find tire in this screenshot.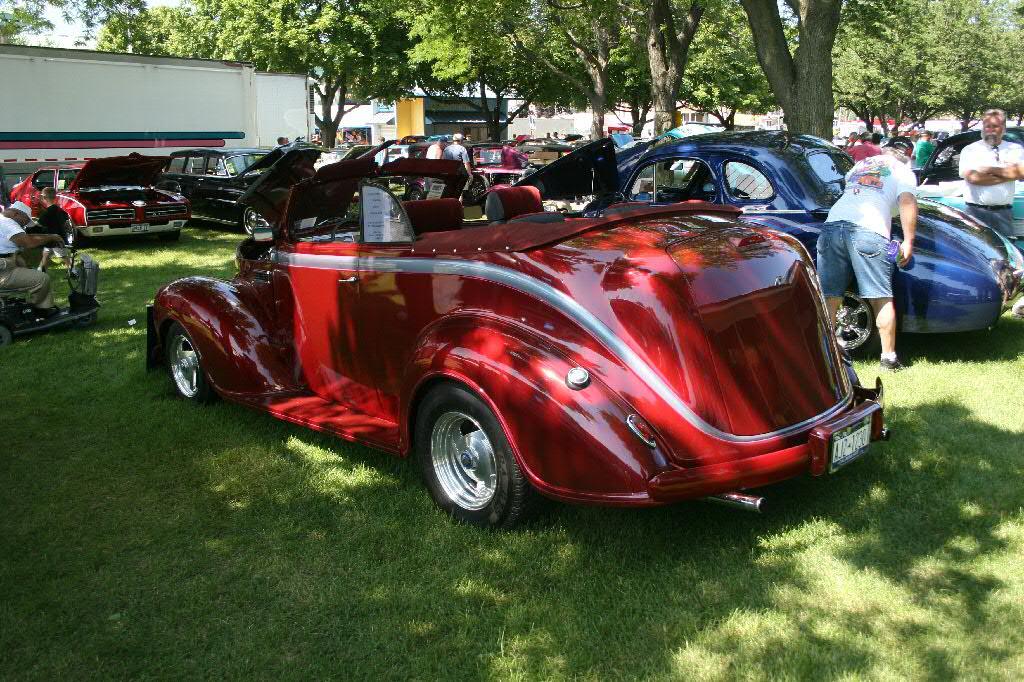
The bounding box for tire is 422/390/528/531.
